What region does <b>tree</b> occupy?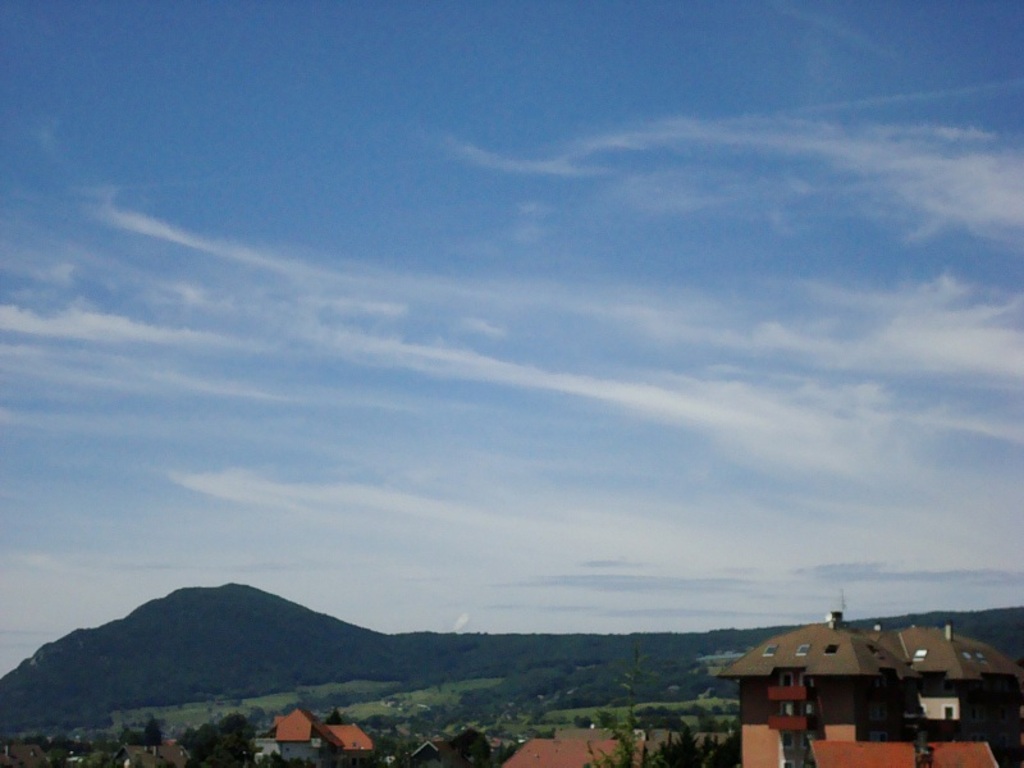
x1=174 y1=708 x2=253 y2=767.
